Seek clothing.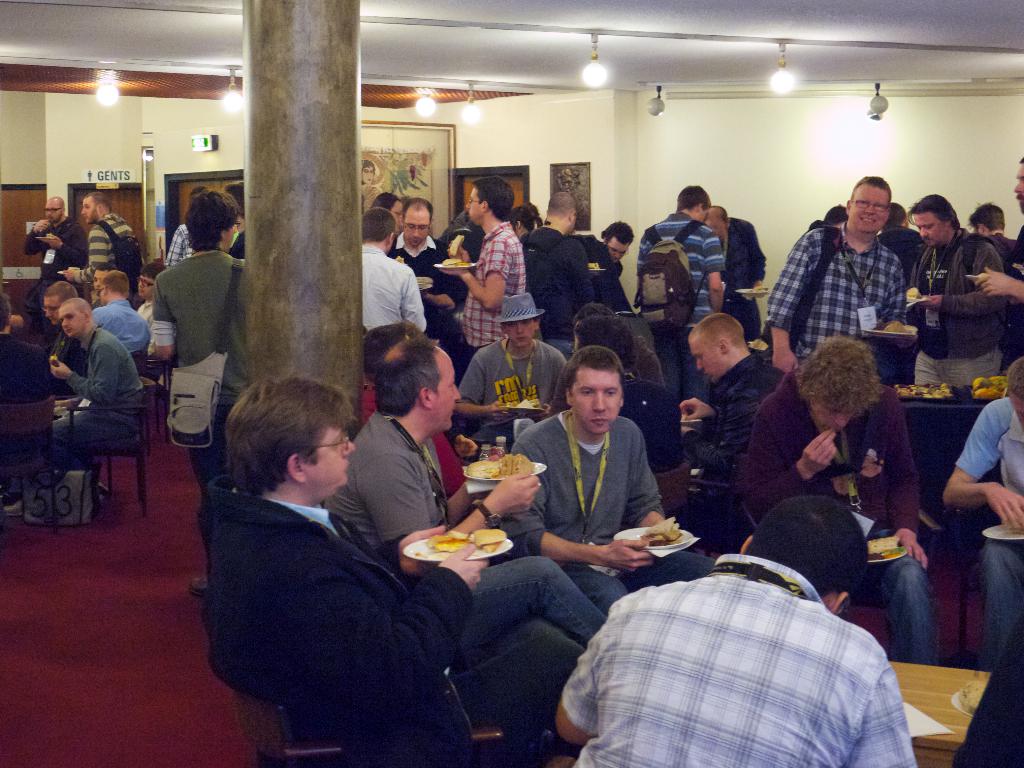
rect(456, 340, 566, 456).
